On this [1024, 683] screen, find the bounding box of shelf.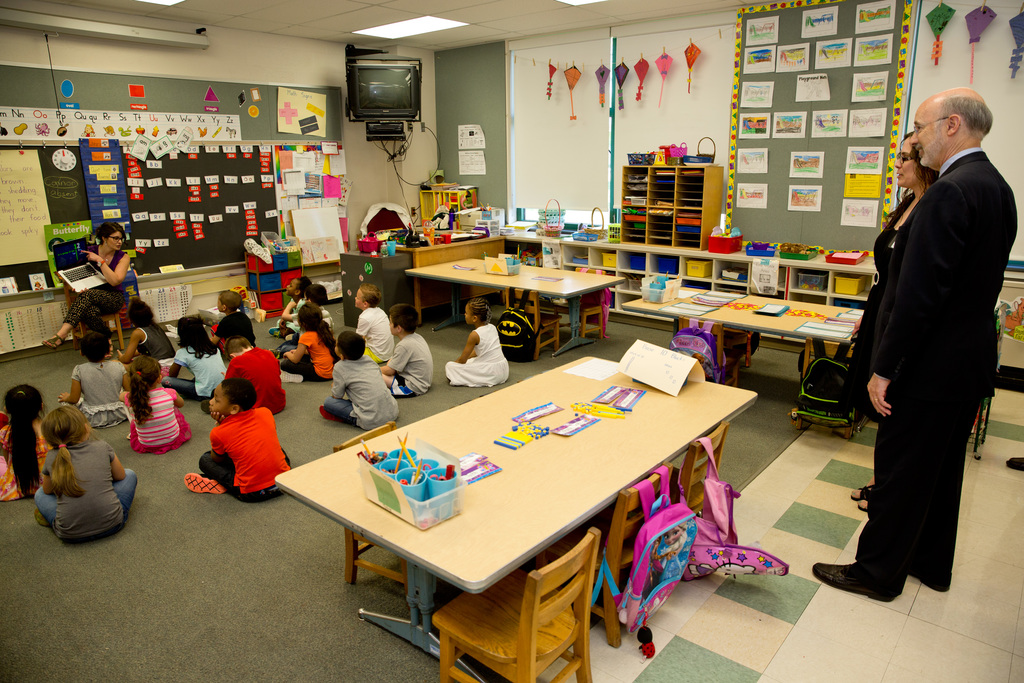
Bounding box: [612,158,733,245].
